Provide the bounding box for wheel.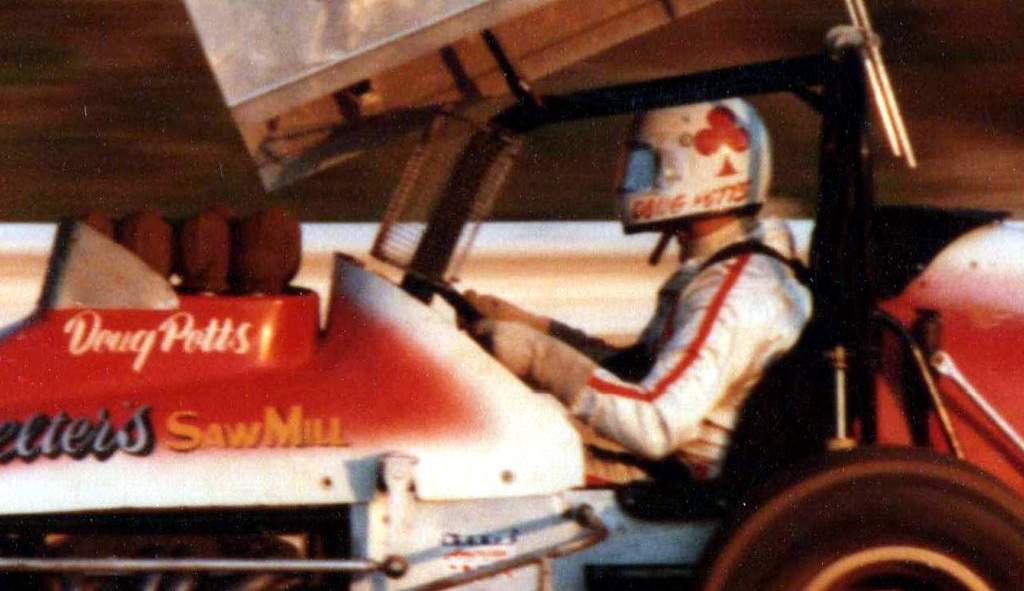
box(424, 271, 482, 325).
